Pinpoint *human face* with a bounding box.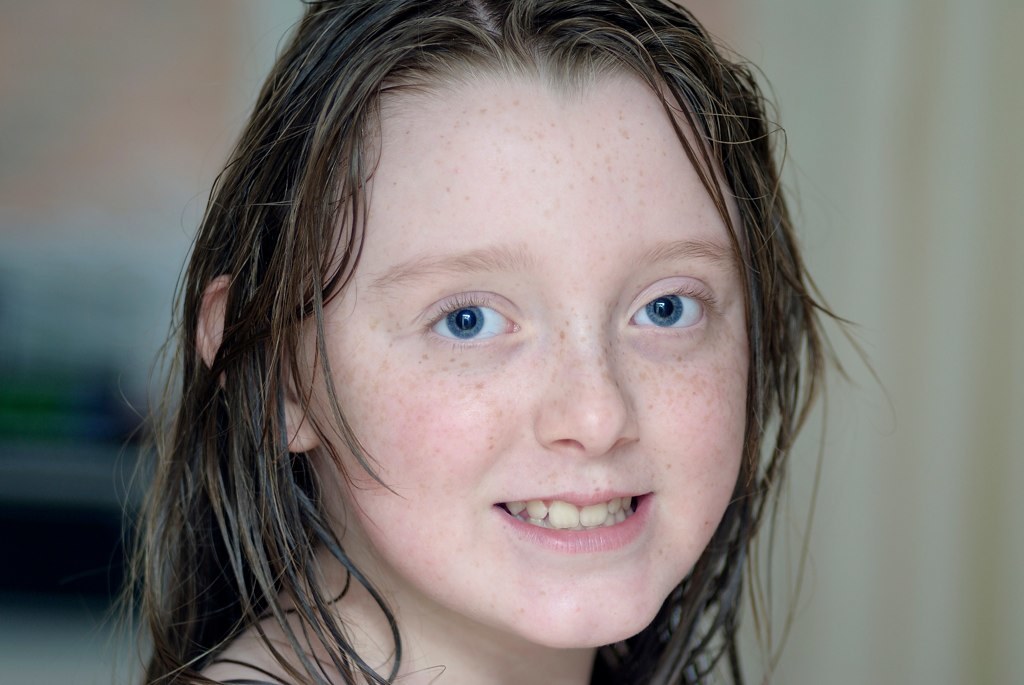
box(300, 66, 764, 648).
